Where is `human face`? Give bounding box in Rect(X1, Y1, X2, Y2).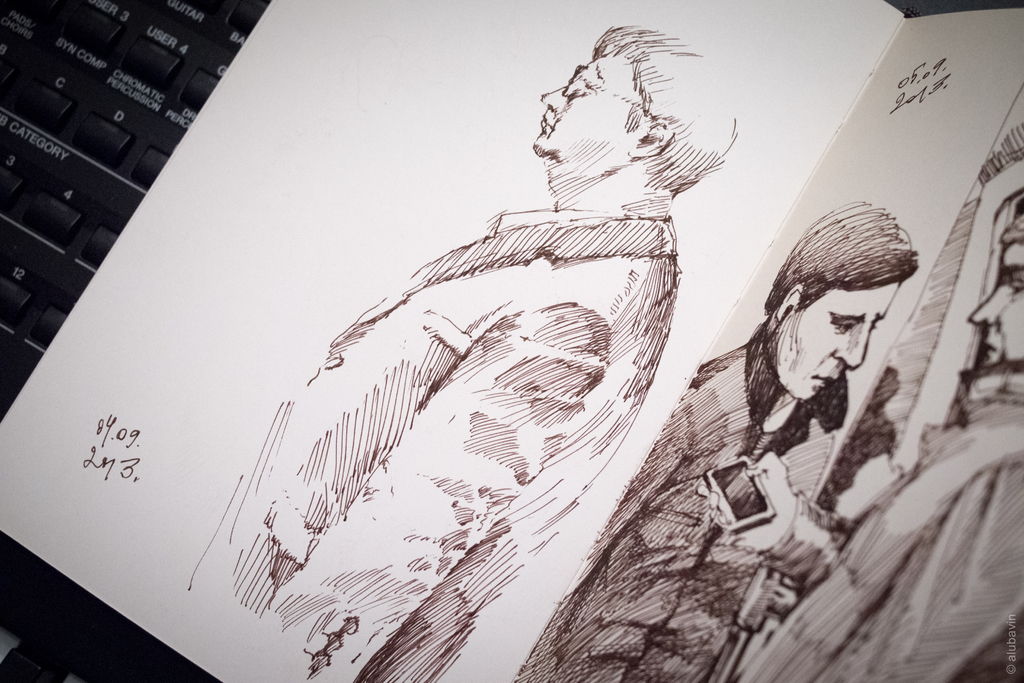
Rect(963, 238, 1023, 369).
